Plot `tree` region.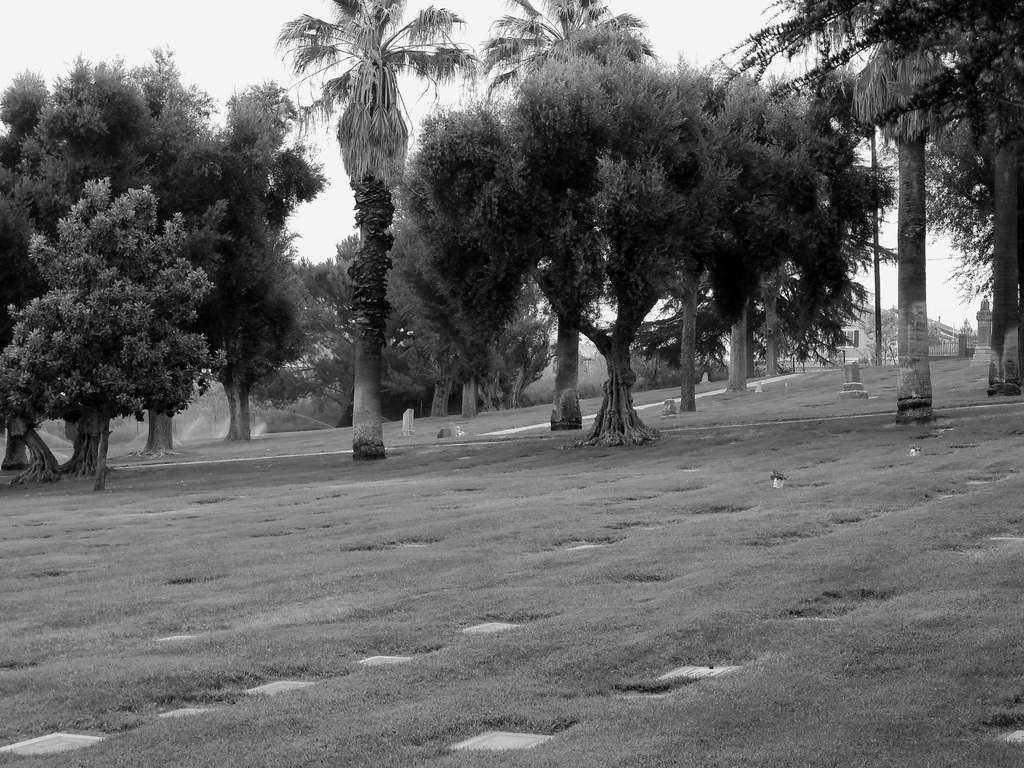
Plotted at 371,100,518,415.
